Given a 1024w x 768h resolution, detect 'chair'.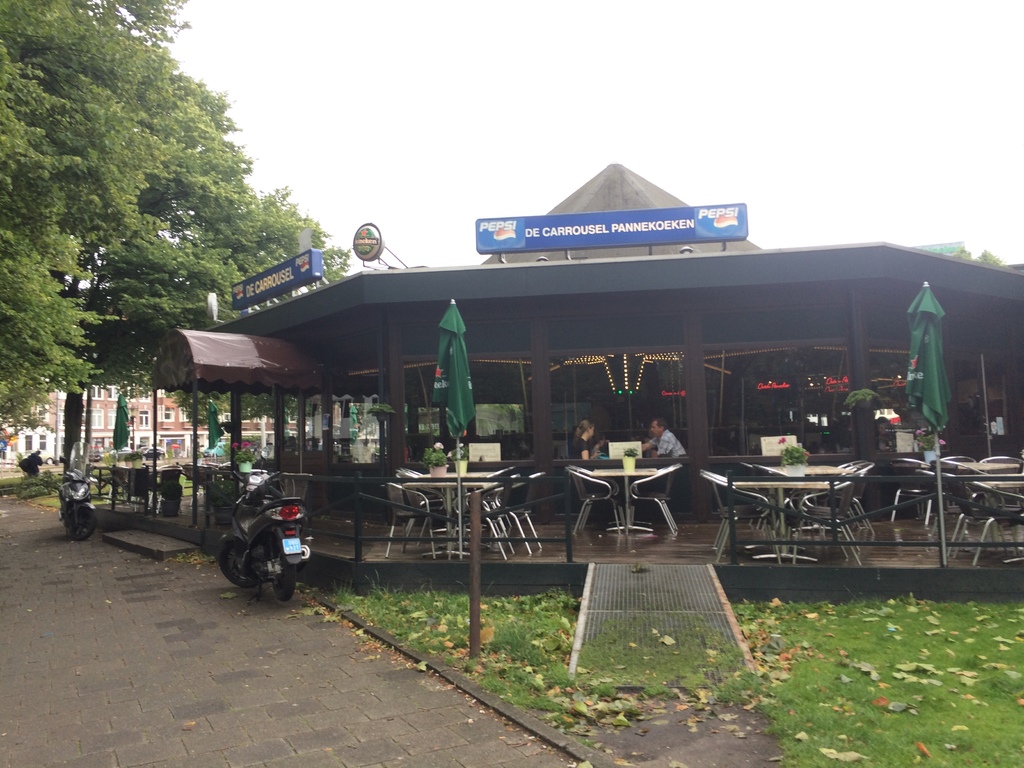
[left=278, top=472, right=312, bottom=504].
